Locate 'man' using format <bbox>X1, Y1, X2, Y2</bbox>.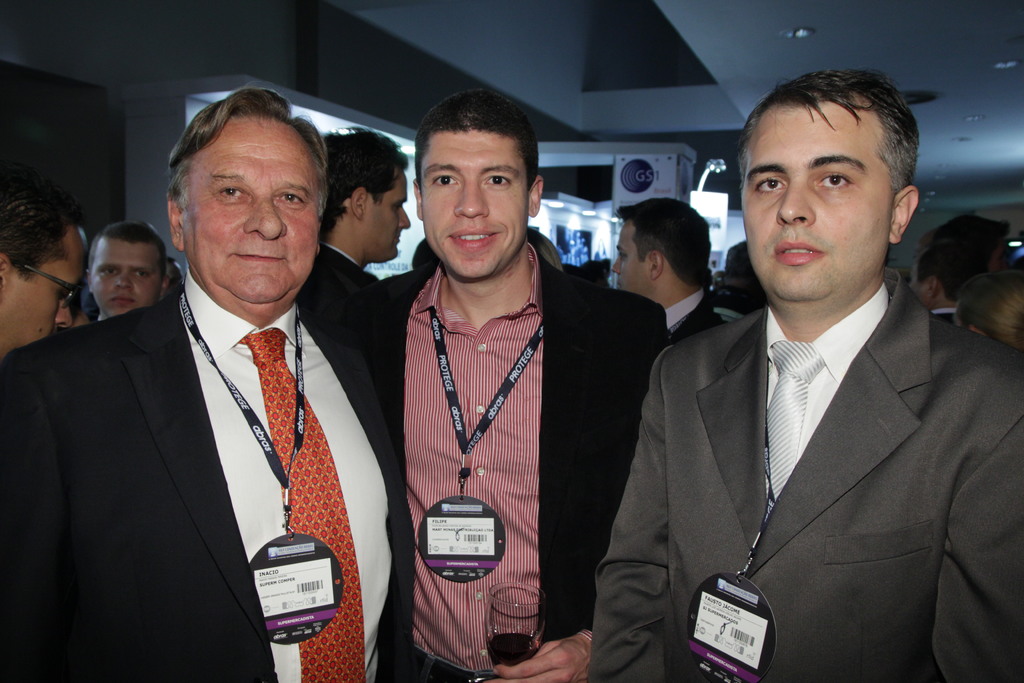
<bbox>351, 92, 671, 682</bbox>.
